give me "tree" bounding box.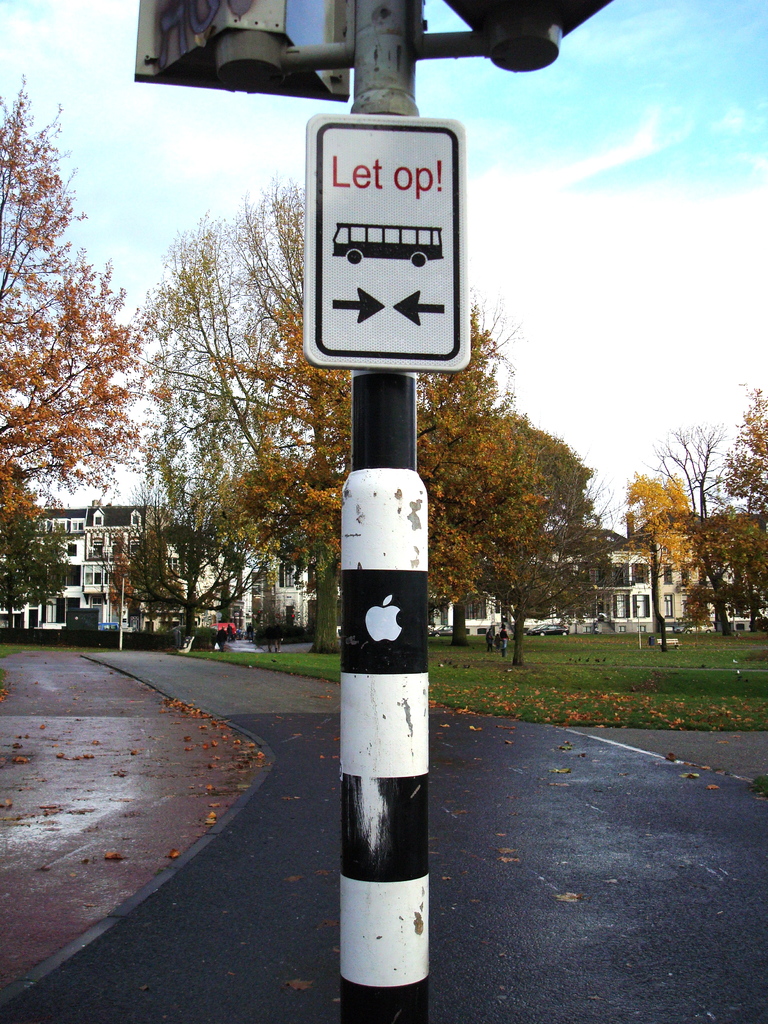
x1=658, y1=492, x2=767, y2=630.
